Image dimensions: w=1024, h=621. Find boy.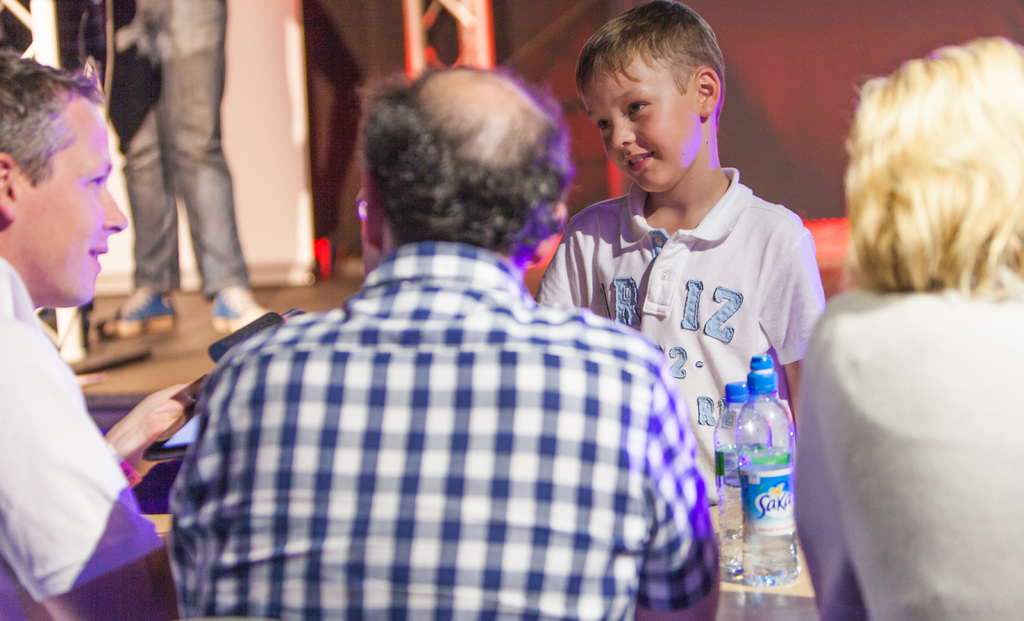
l=551, t=22, r=820, b=493.
